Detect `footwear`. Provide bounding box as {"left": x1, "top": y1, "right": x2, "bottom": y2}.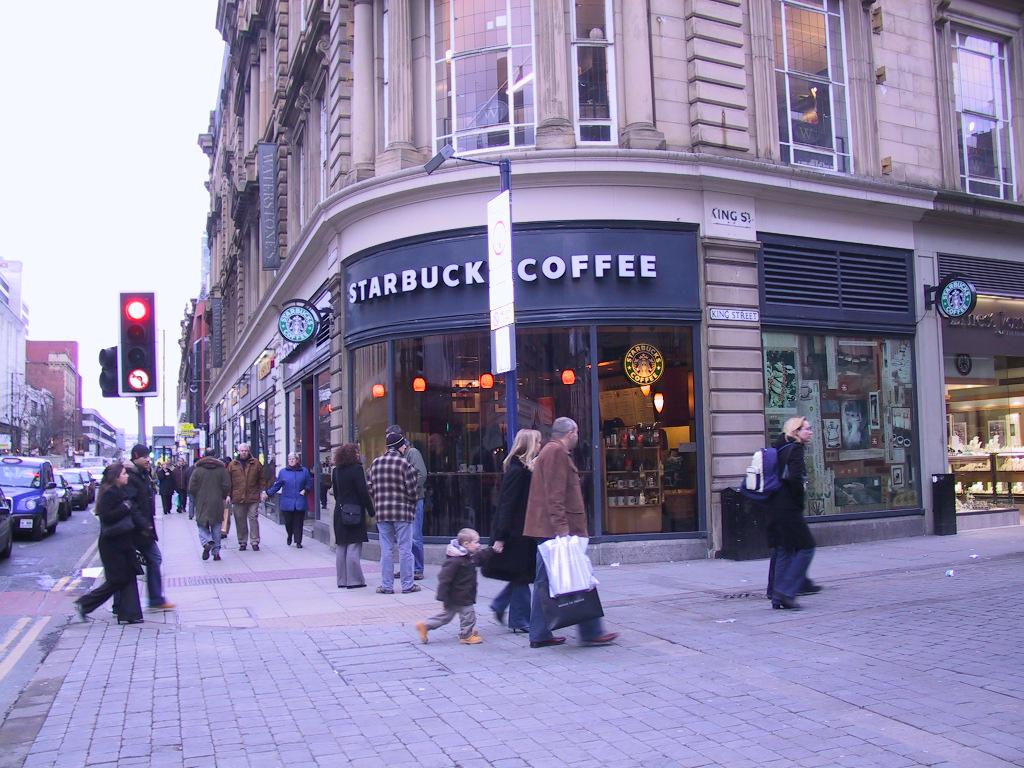
{"left": 392, "top": 564, "right": 401, "bottom": 584}.
